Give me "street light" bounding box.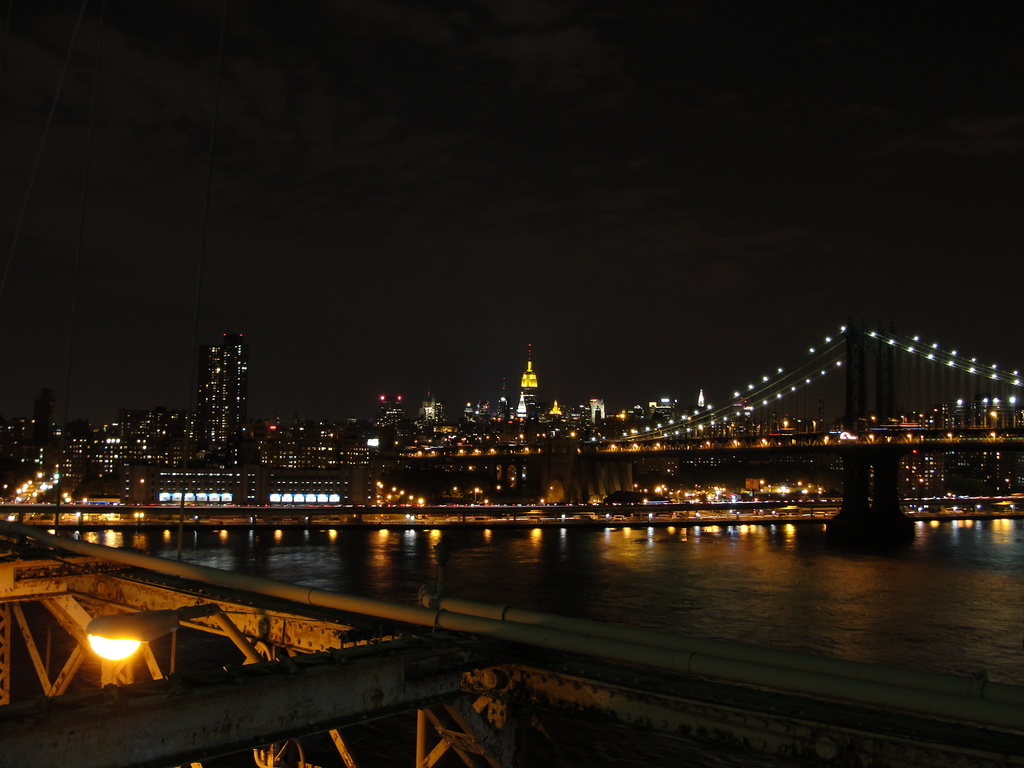
bbox=(83, 601, 262, 669).
